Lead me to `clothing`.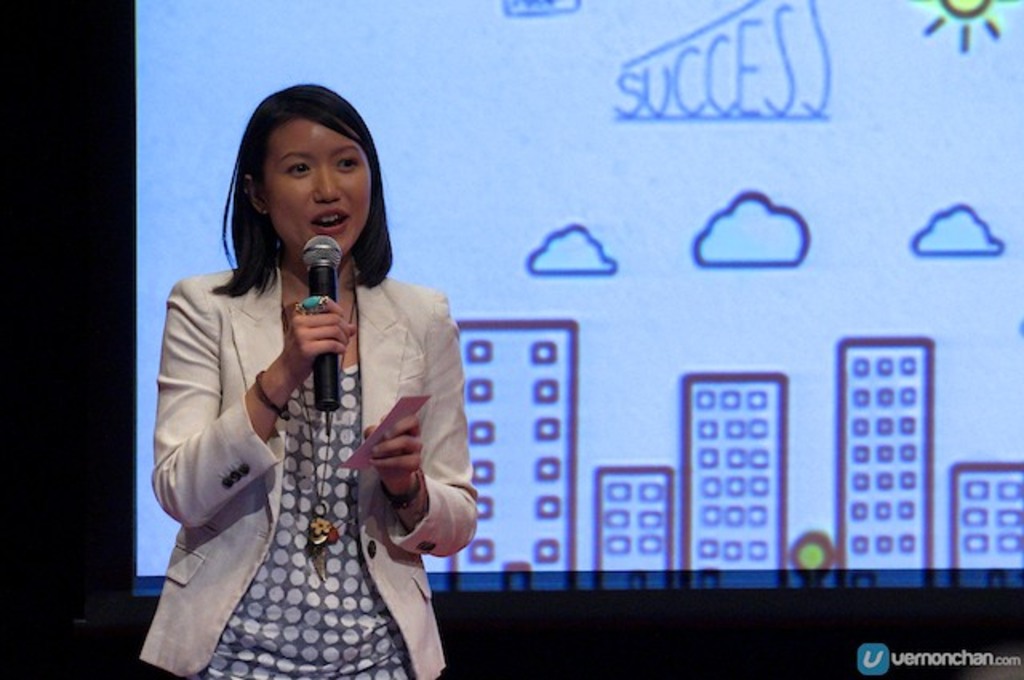
Lead to 136,264,485,678.
